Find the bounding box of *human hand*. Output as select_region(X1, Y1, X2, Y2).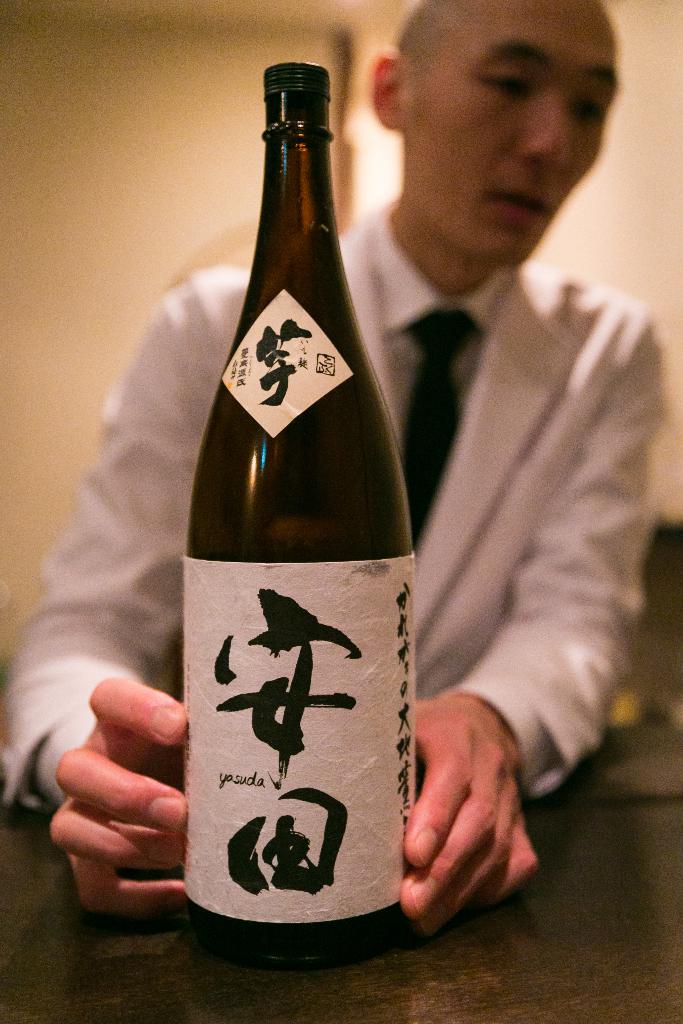
select_region(413, 717, 548, 952).
